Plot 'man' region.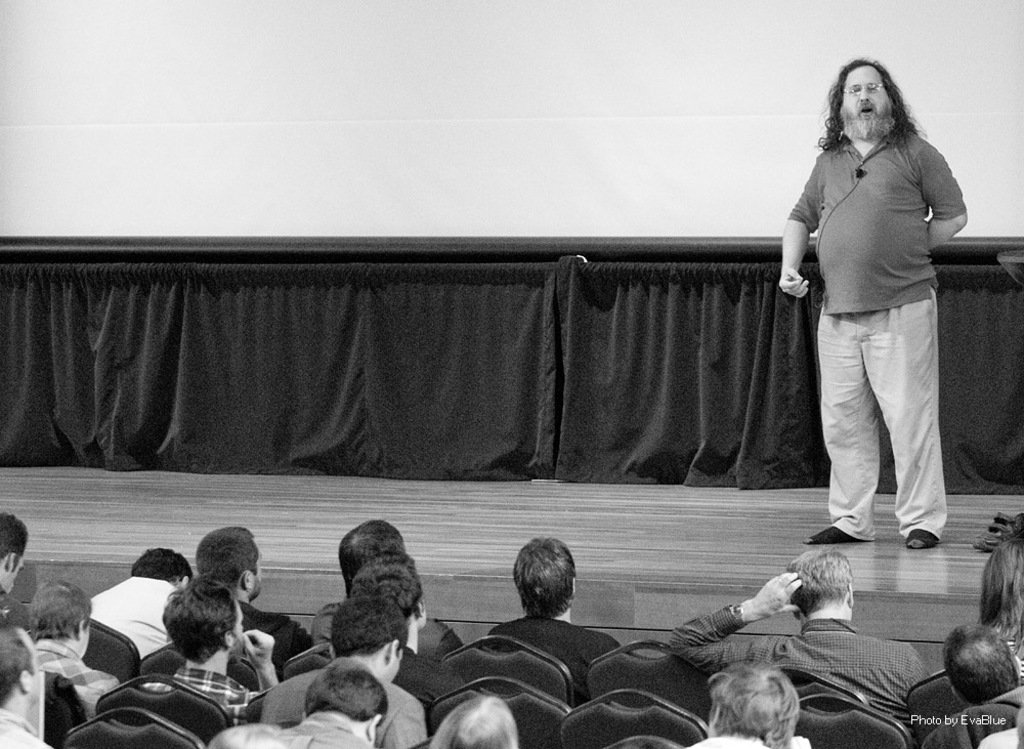
Plotted at locate(139, 576, 280, 727).
